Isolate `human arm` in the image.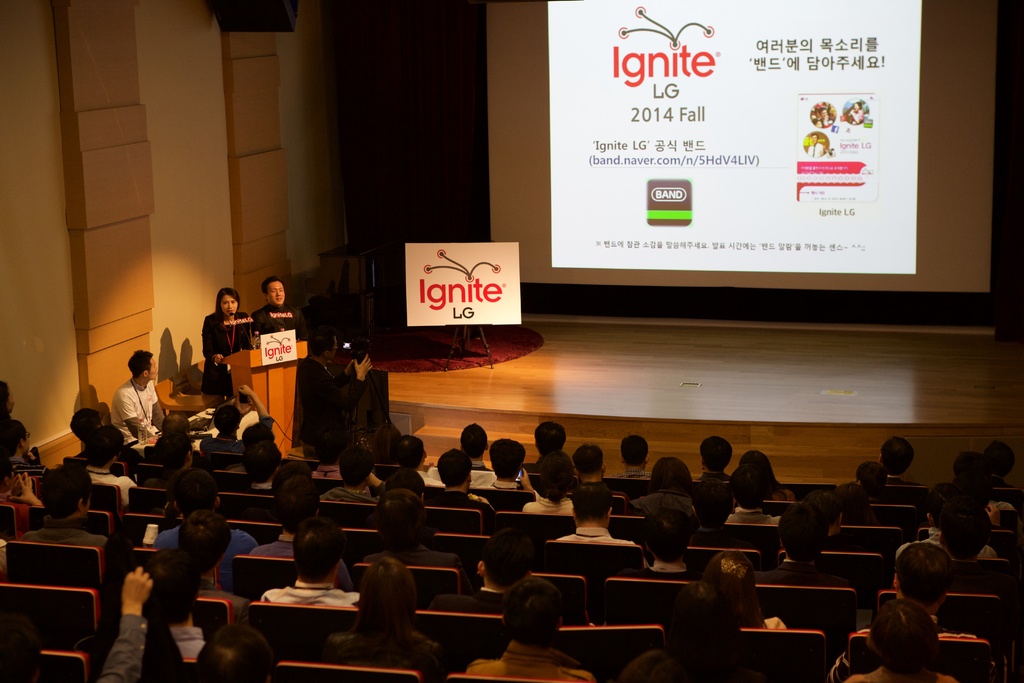
Isolated region: bbox=[359, 472, 374, 486].
